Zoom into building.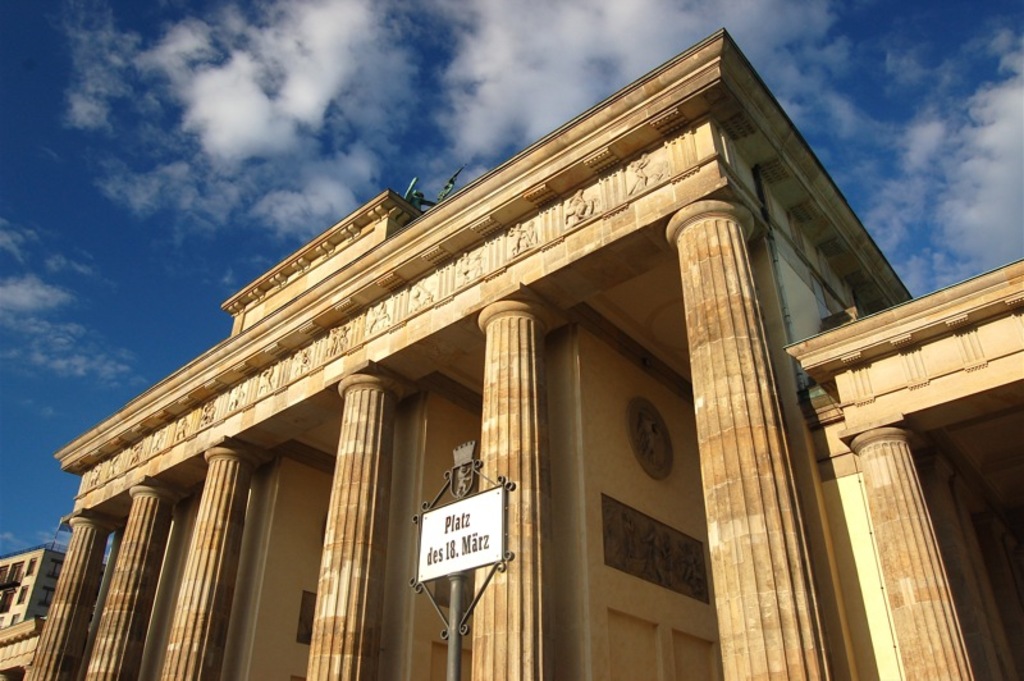
Zoom target: x1=0, y1=550, x2=115, y2=678.
